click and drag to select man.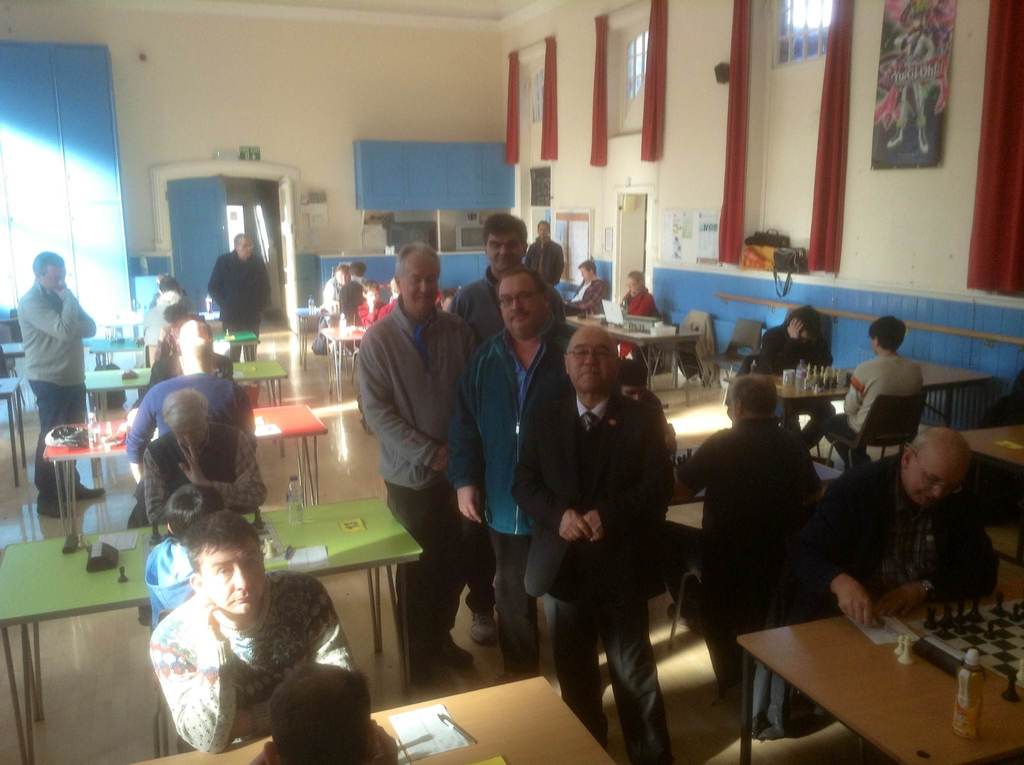
Selection: <box>147,513,364,753</box>.
